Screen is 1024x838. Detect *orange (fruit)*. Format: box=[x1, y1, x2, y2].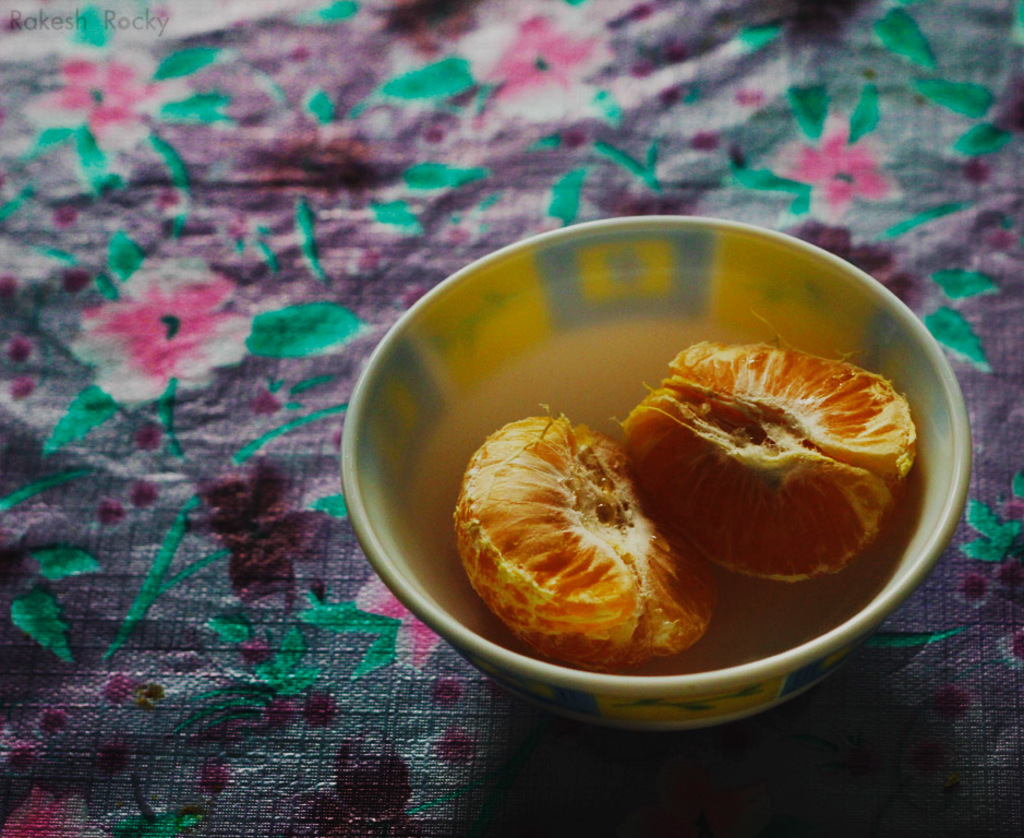
box=[607, 313, 937, 606].
